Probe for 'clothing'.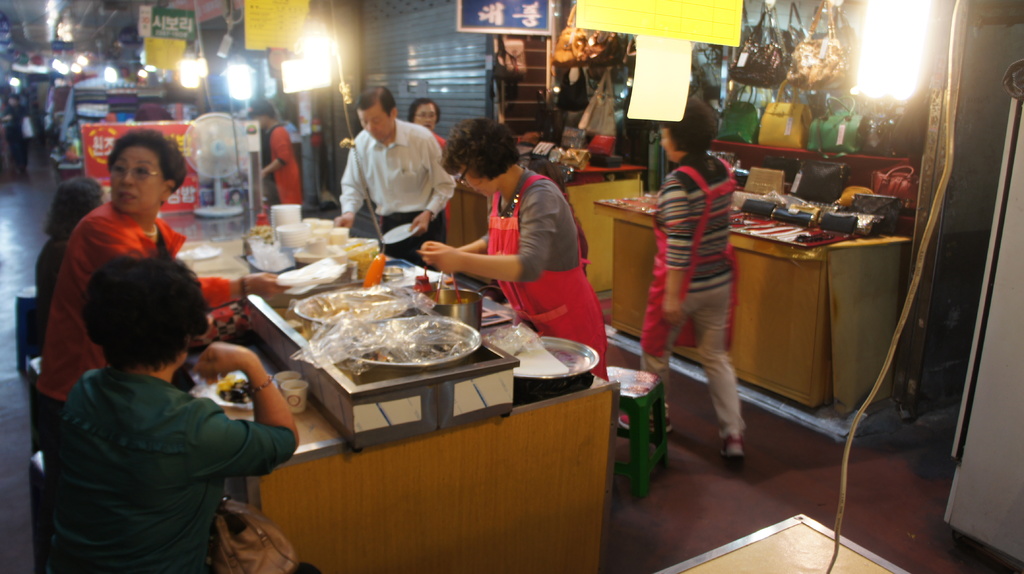
Probe result: 638:149:746:447.
